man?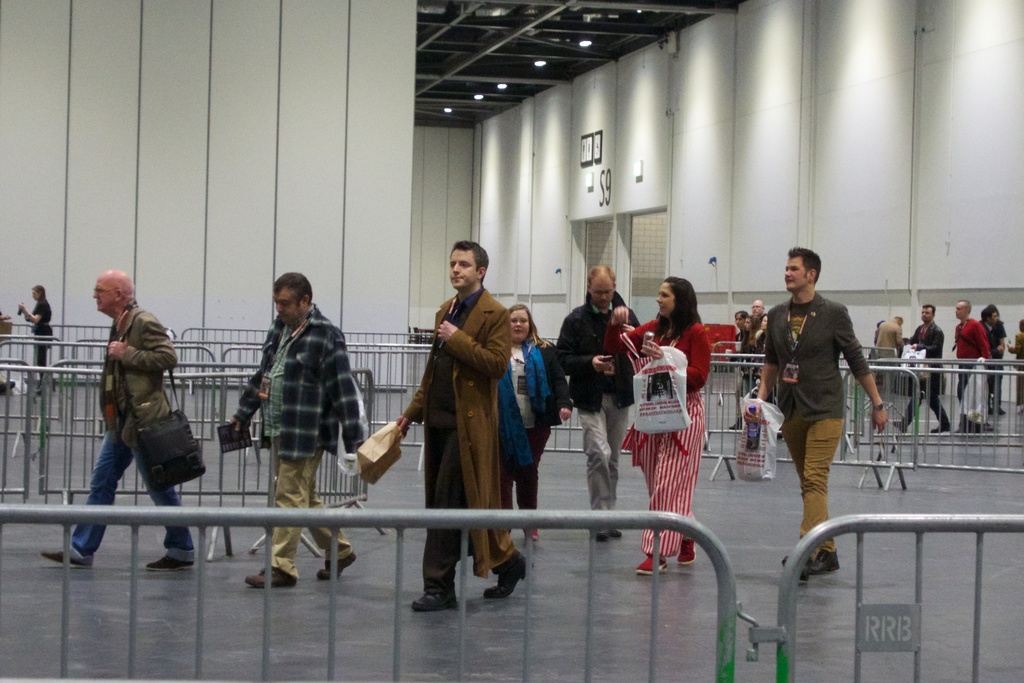
(888,302,953,437)
